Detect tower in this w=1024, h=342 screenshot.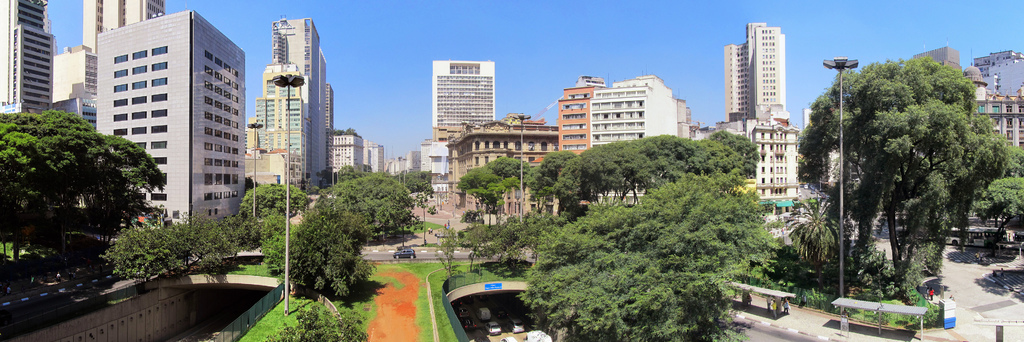
Detection: bbox=[432, 57, 497, 143].
